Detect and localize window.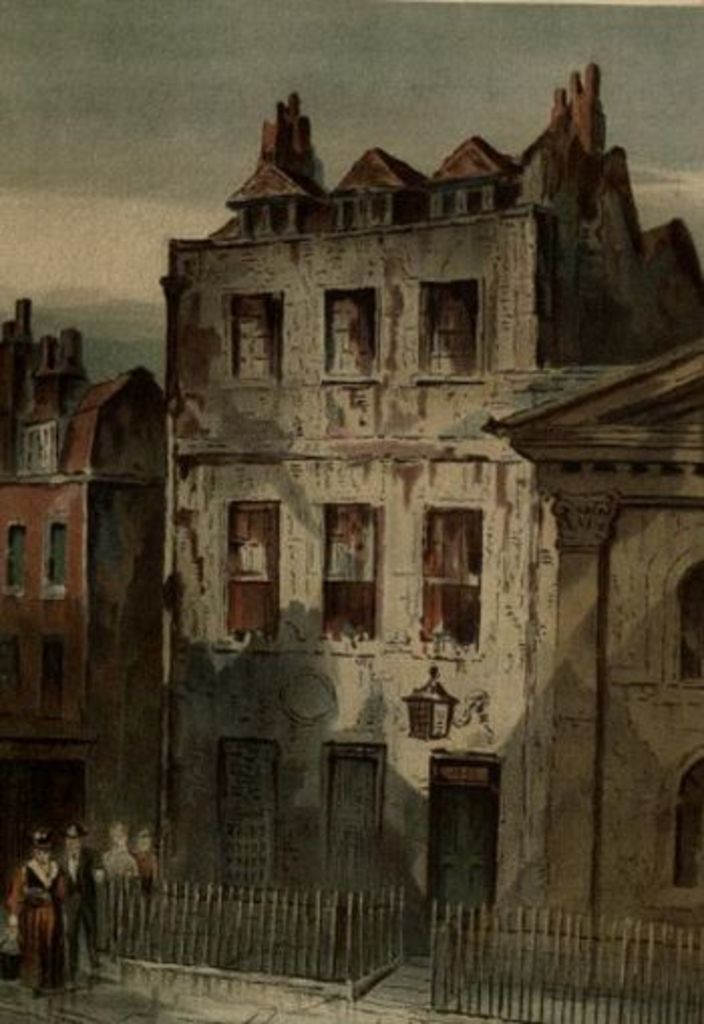
Localized at [318,505,384,652].
